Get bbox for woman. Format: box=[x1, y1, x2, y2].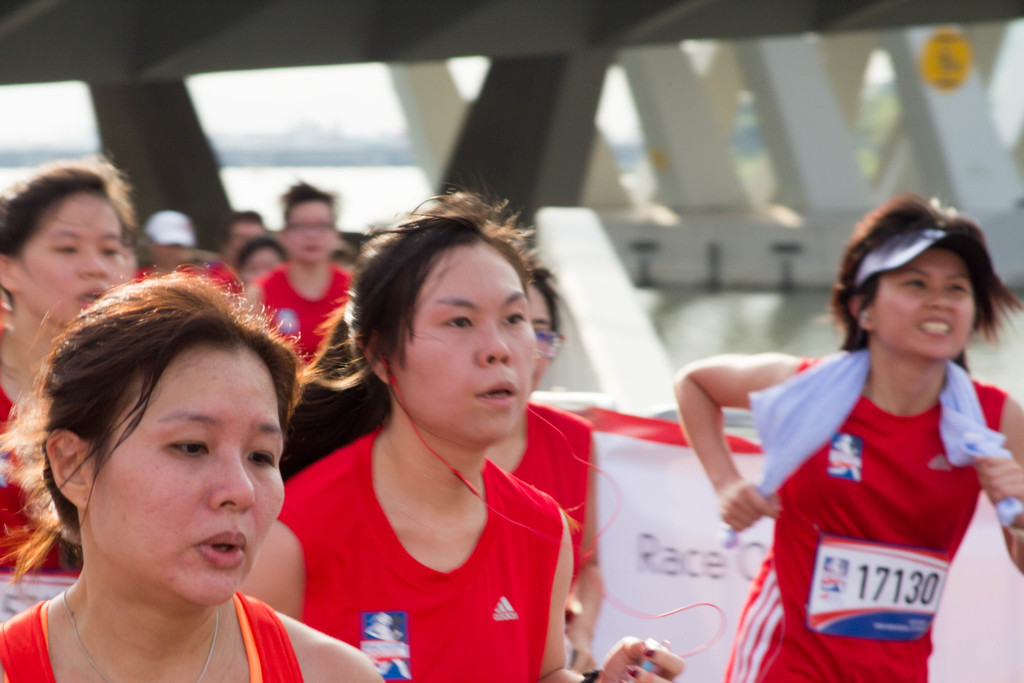
box=[0, 157, 168, 582].
